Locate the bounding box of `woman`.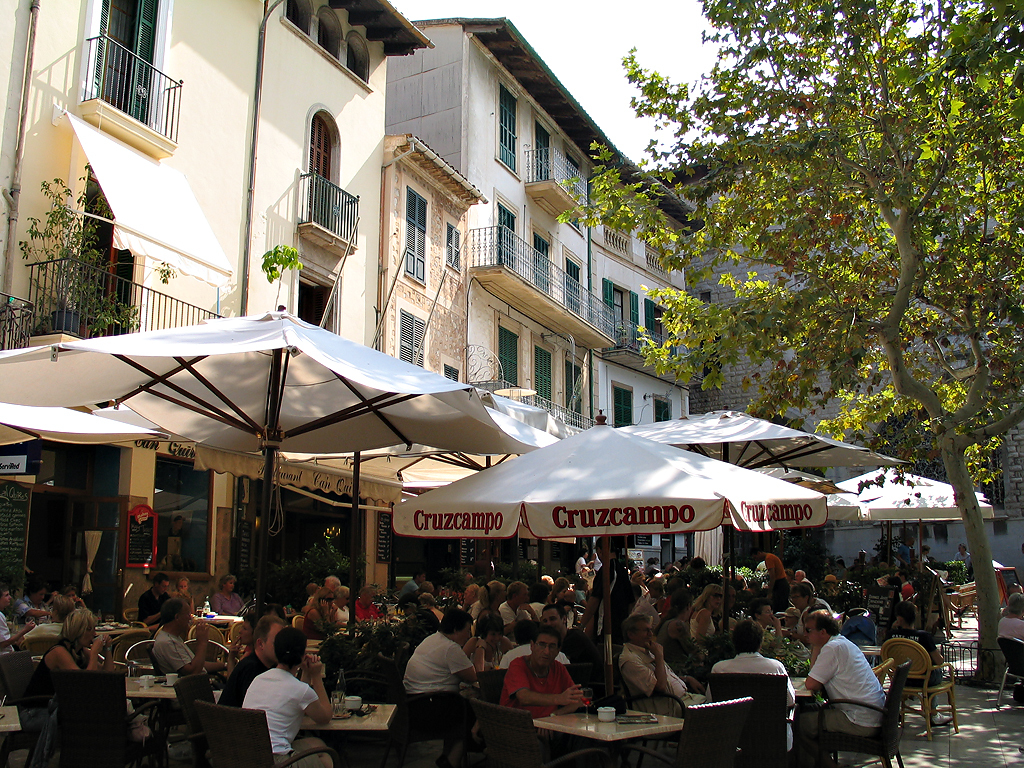
Bounding box: (x1=242, y1=626, x2=334, y2=767).
